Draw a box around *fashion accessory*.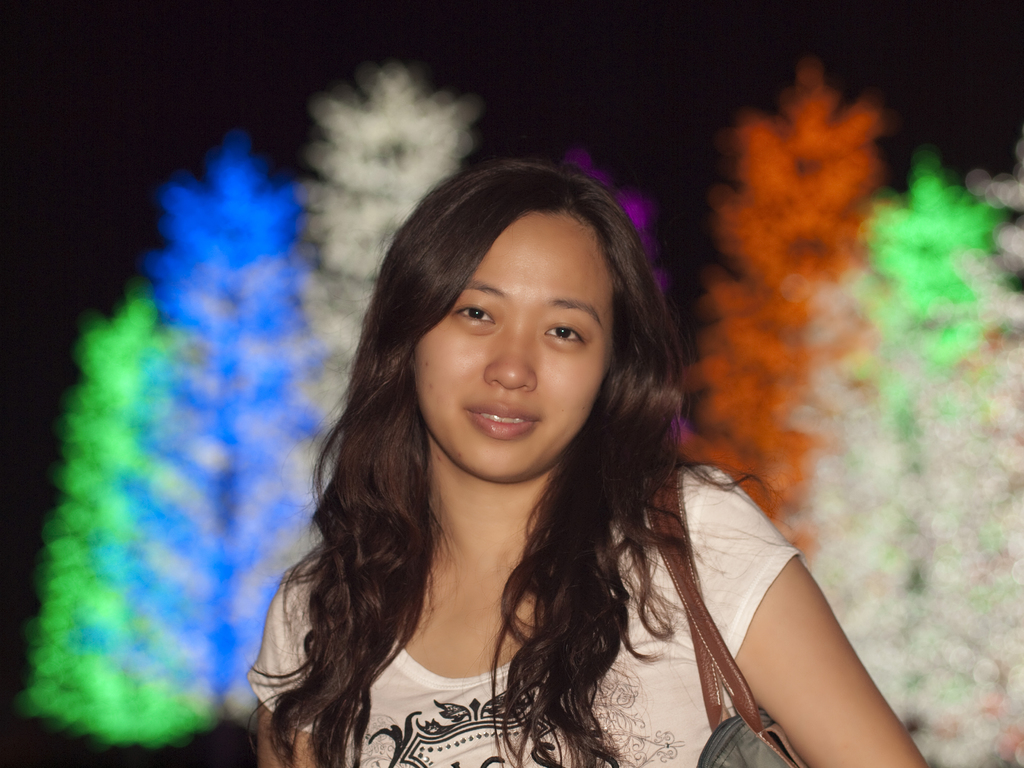
<bbox>638, 453, 808, 767</bbox>.
